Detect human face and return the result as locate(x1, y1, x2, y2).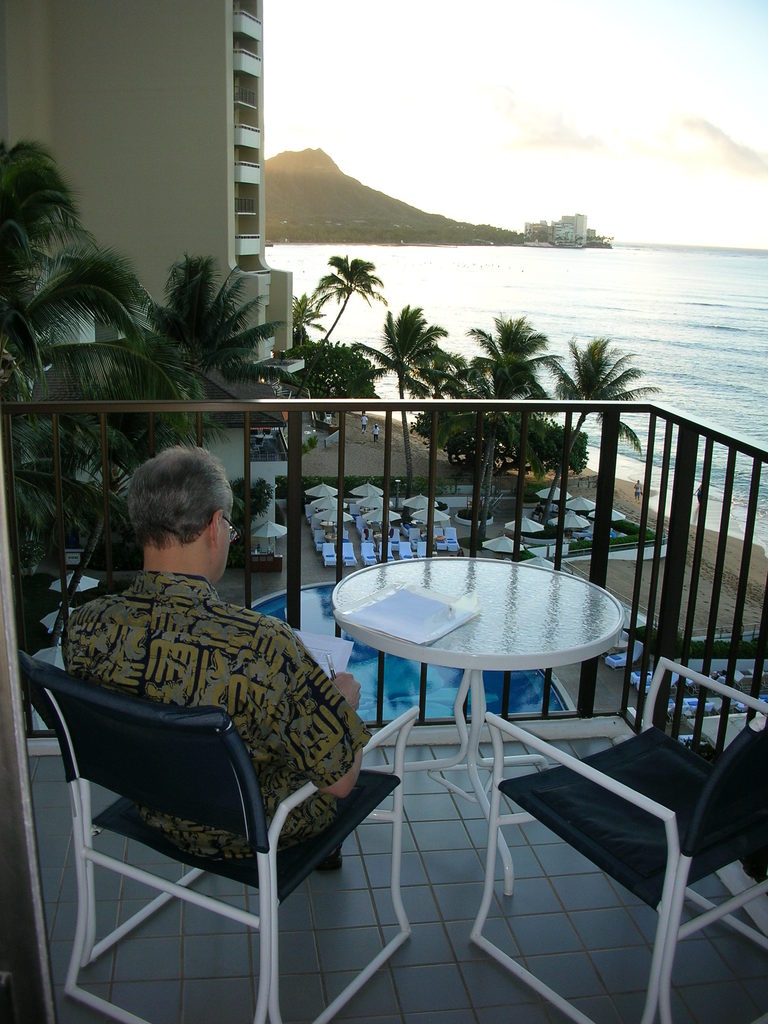
locate(219, 511, 233, 581).
